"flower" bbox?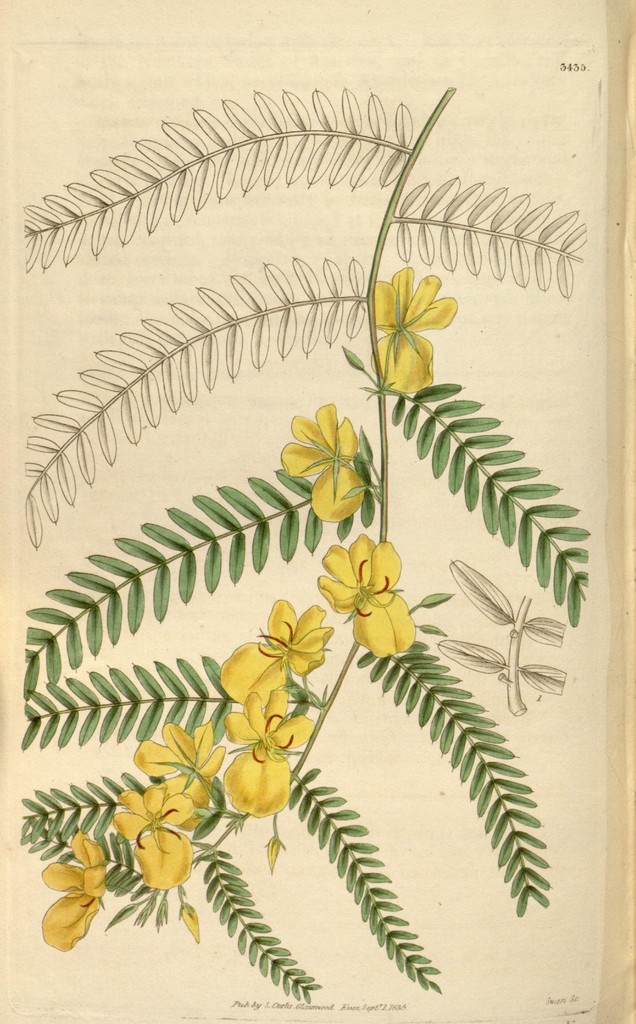
375,263,454,397
